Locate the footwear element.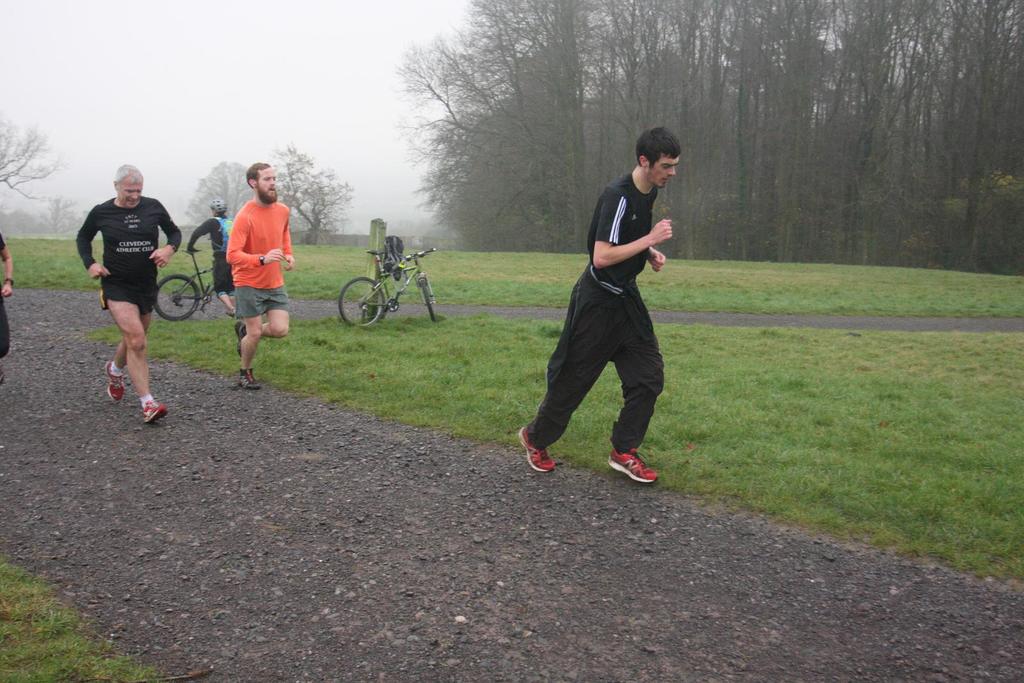
Element bbox: detection(223, 307, 237, 317).
